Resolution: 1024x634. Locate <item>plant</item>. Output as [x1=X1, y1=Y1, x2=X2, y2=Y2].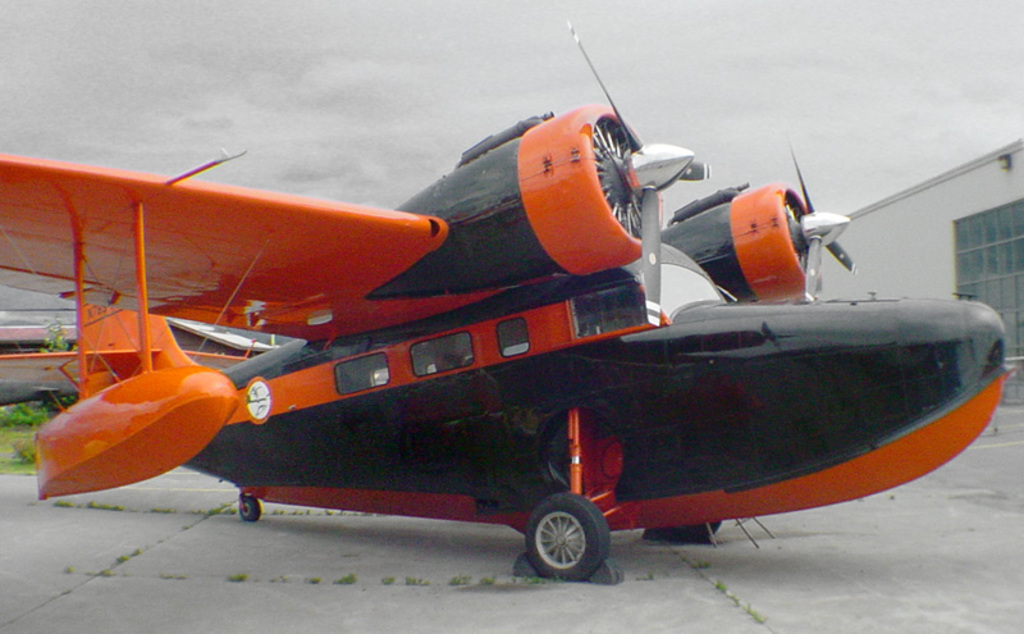
[x1=483, y1=573, x2=504, y2=587].
